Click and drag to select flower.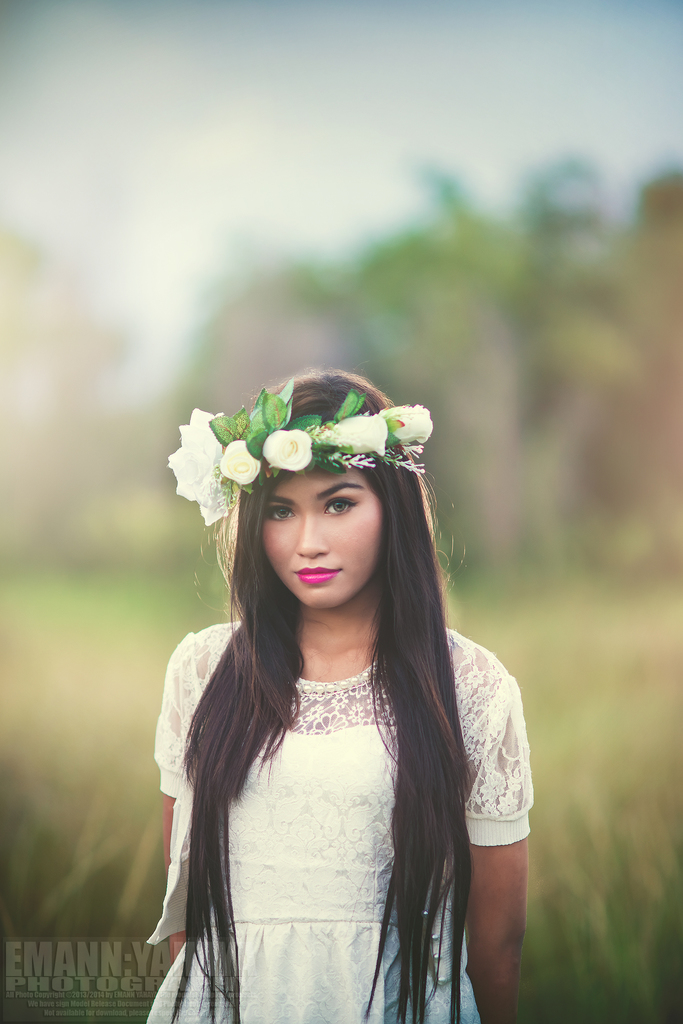
Selection: 222/436/260/484.
